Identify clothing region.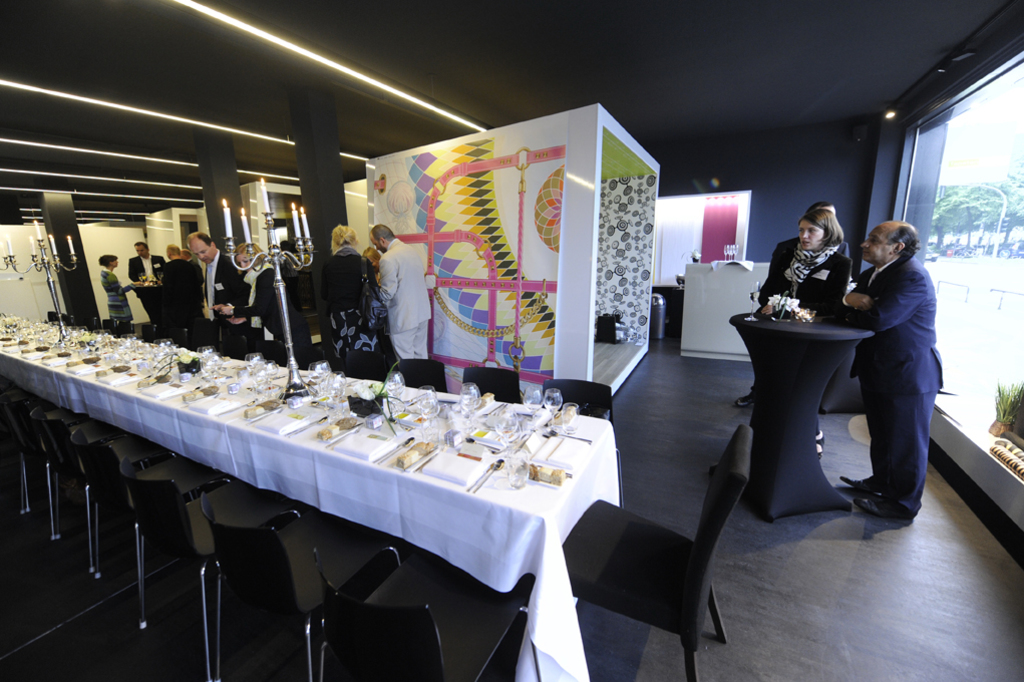
Region: bbox(126, 253, 164, 324).
